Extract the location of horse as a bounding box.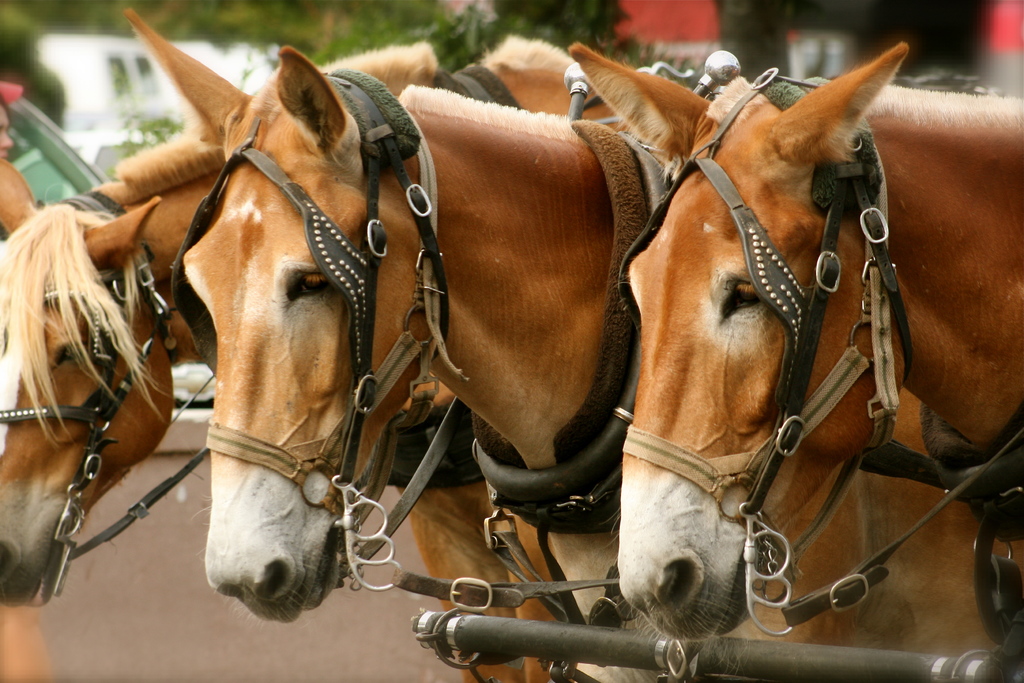
left=568, top=37, right=1022, bottom=643.
